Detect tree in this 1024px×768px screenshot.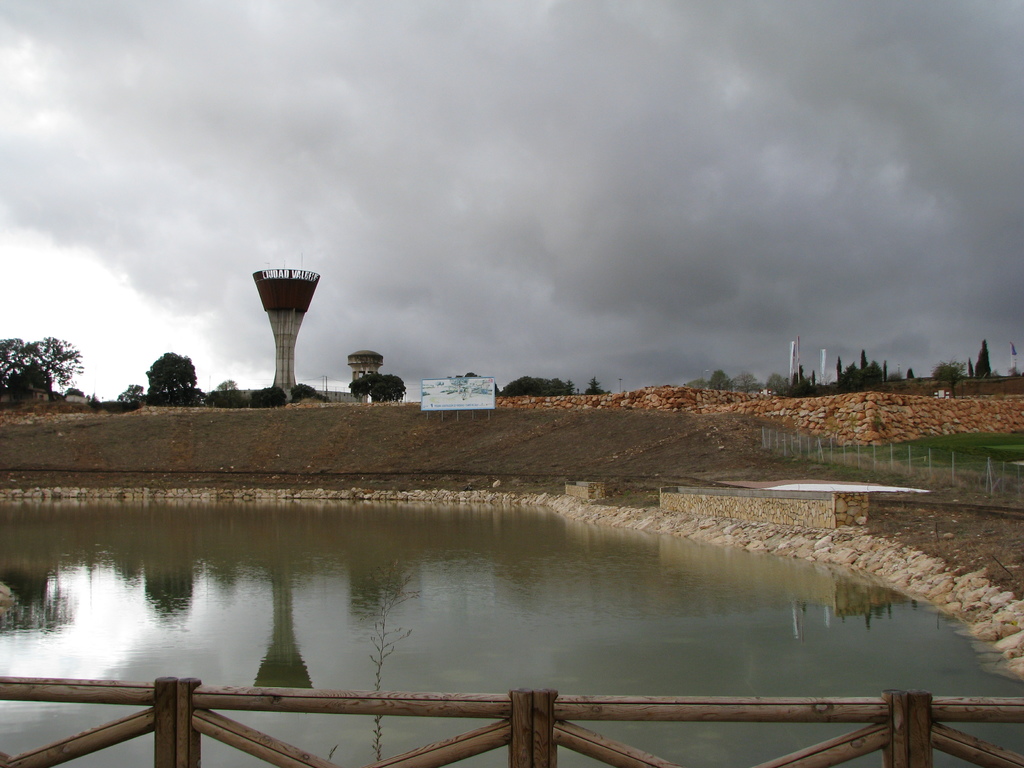
Detection: BBox(6, 323, 78, 409).
